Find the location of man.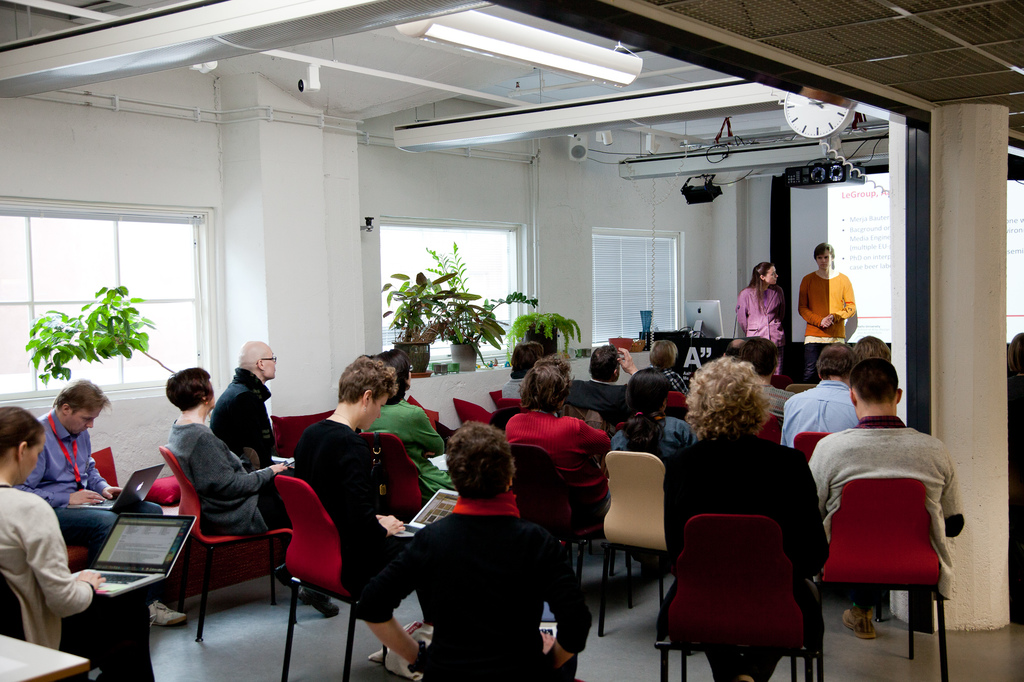
Location: {"left": 11, "top": 377, "right": 186, "bottom": 628}.
